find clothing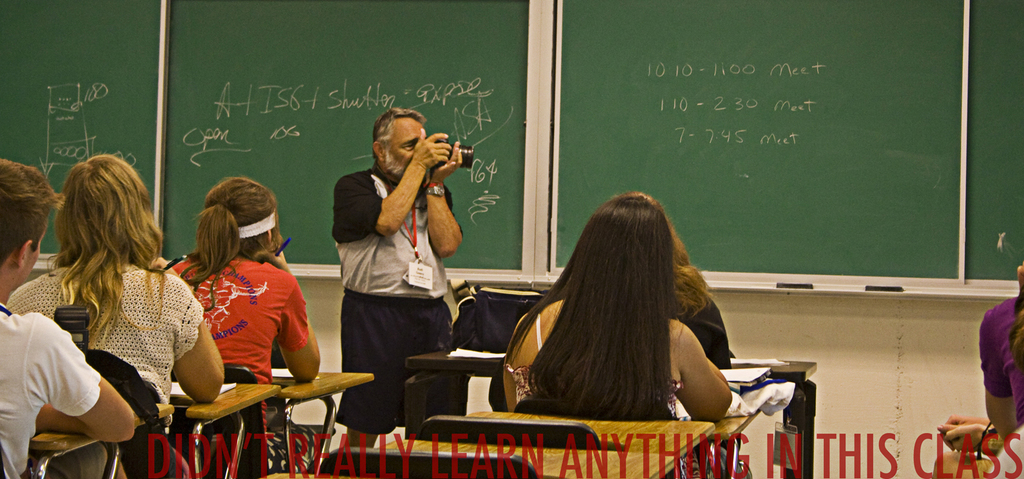
detection(329, 164, 458, 435)
